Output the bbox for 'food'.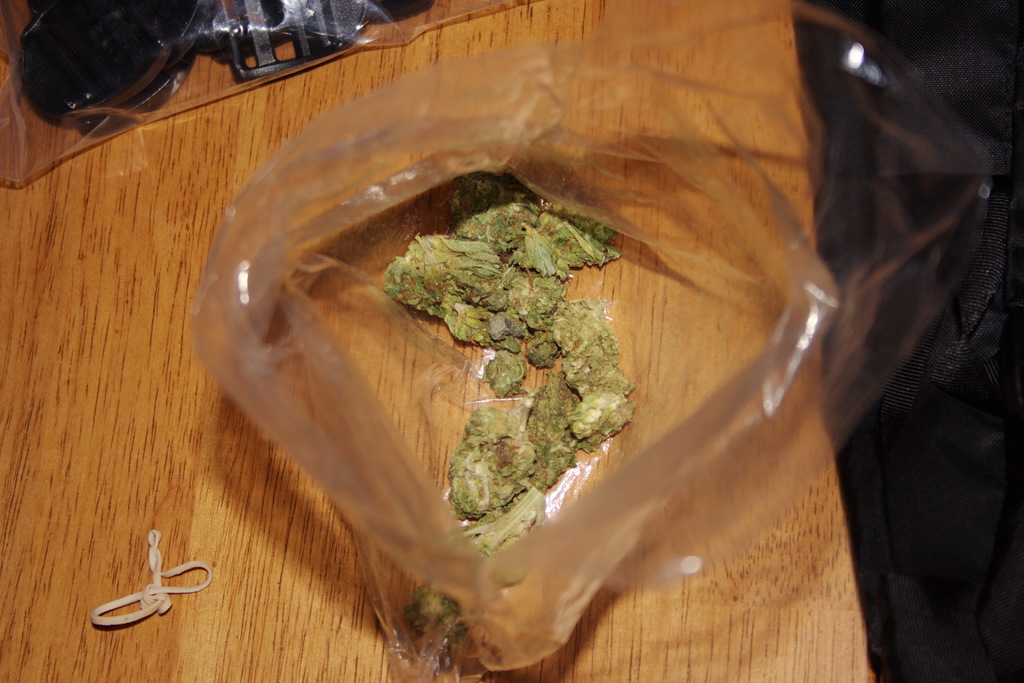
bbox(339, 177, 634, 535).
